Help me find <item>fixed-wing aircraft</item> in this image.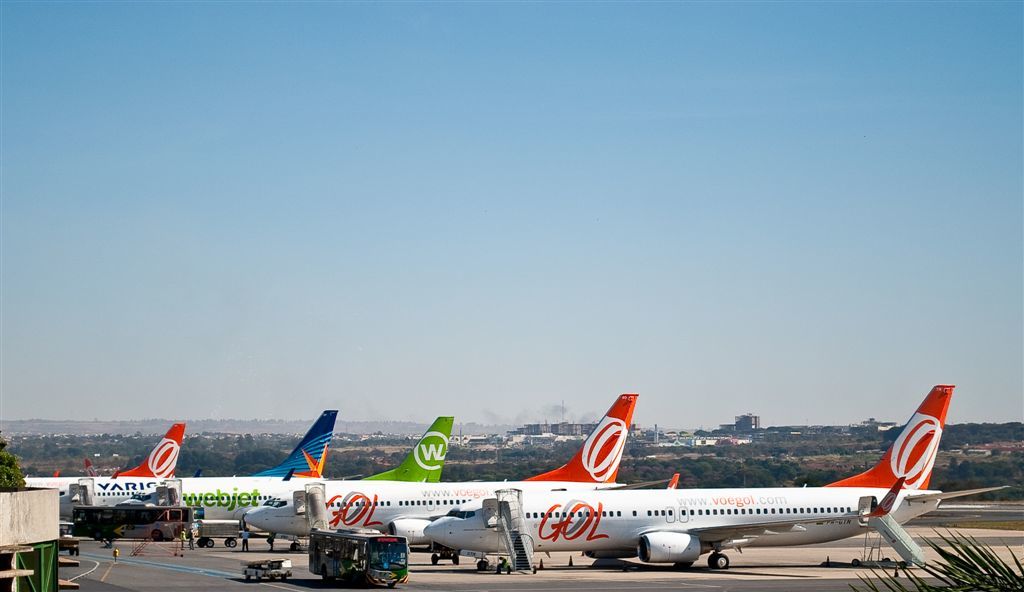
Found it: <region>231, 394, 676, 553</region>.
